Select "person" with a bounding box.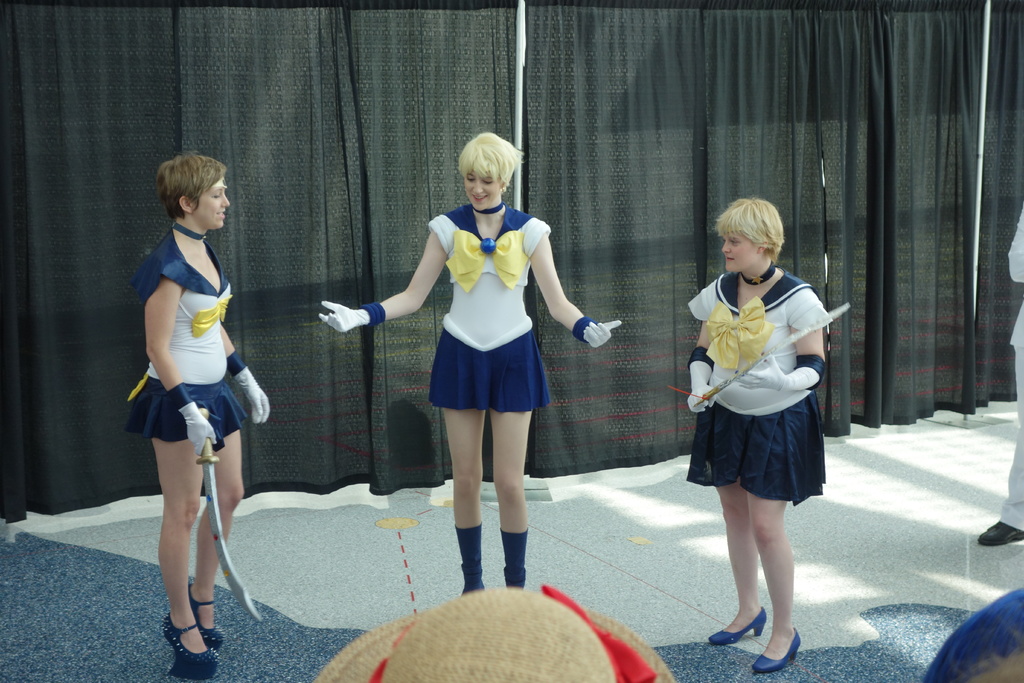
rect(911, 585, 1023, 682).
